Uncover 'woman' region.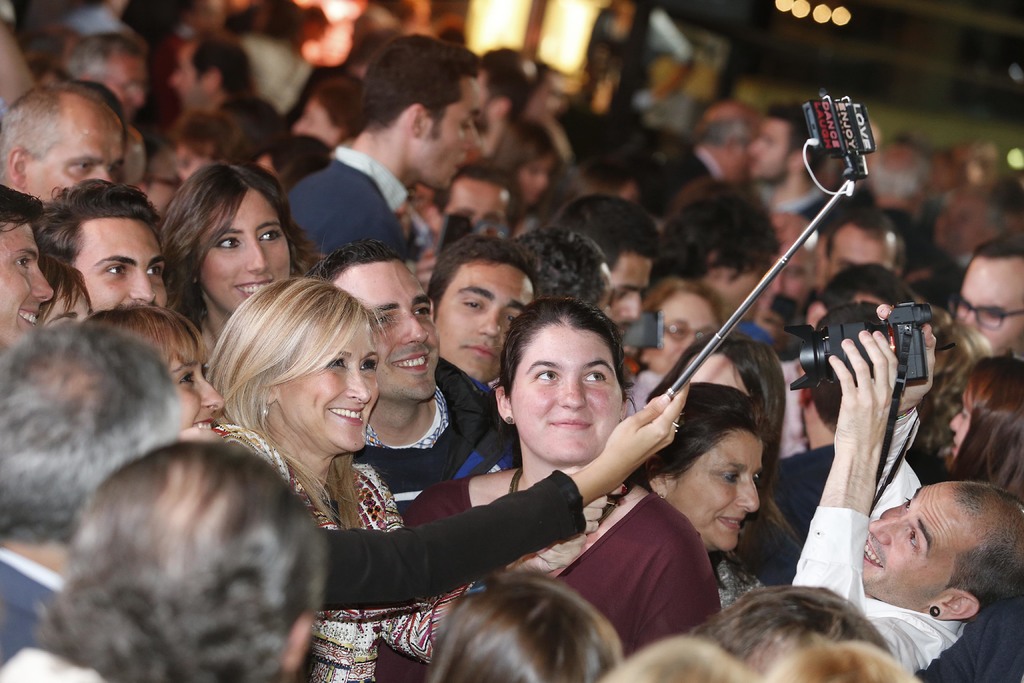
Uncovered: (206,274,489,682).
